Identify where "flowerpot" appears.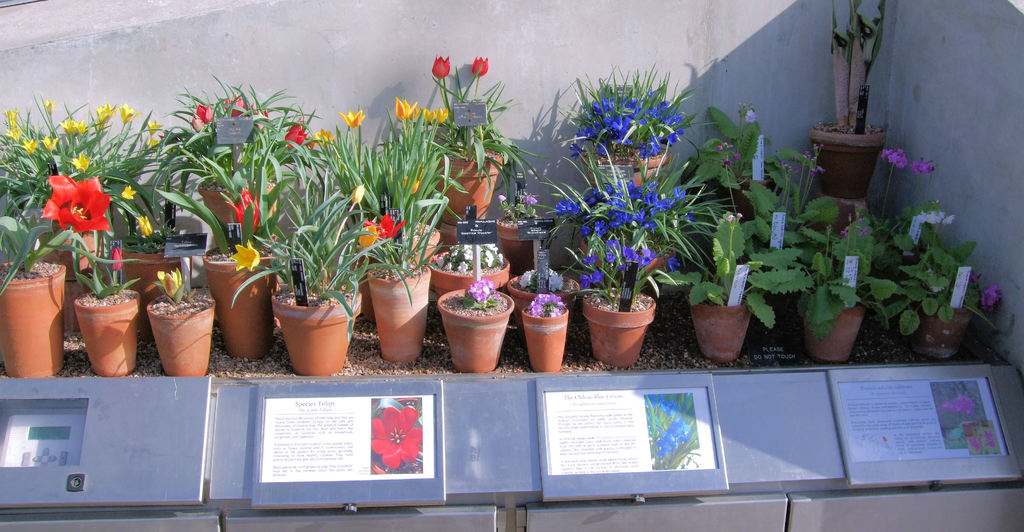
Appears at [582, 227, 674, 285].
